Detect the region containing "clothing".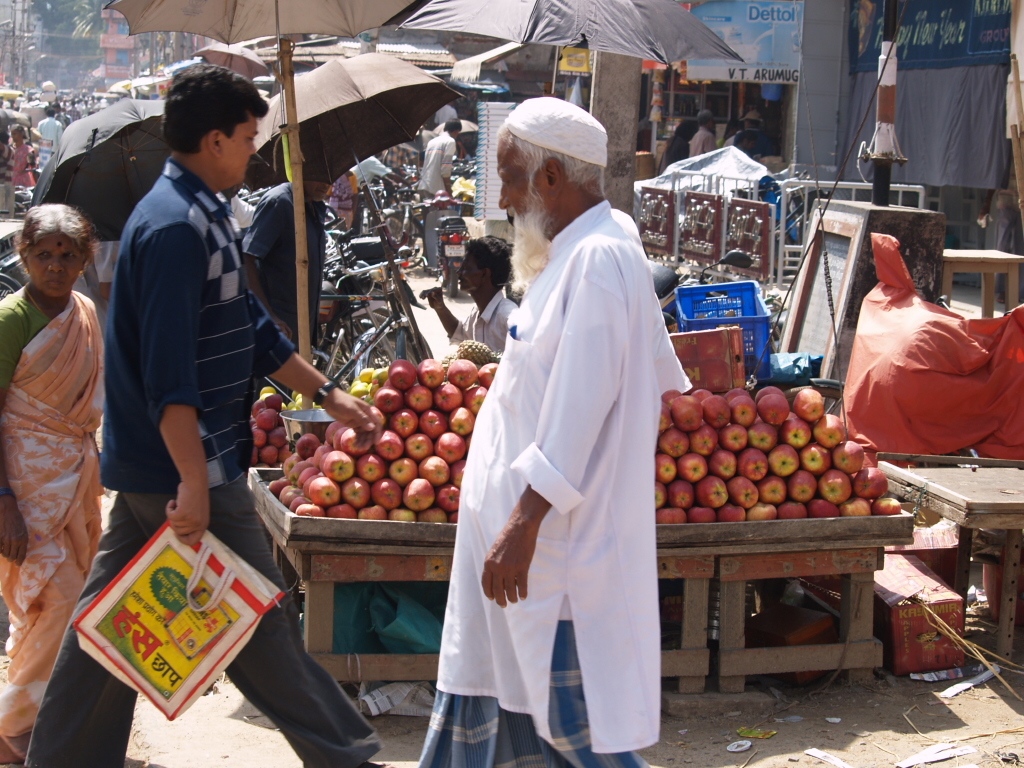
<region>7, 133, 36, 186</region>.
